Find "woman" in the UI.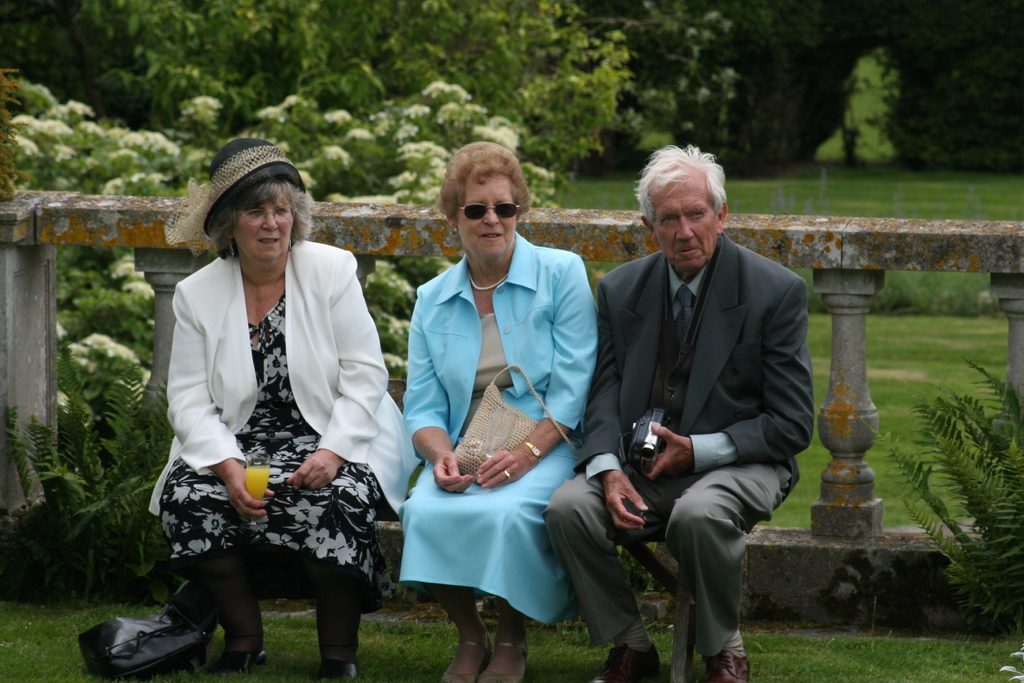
UI element at bbox=(134, 162, 394, 682).
